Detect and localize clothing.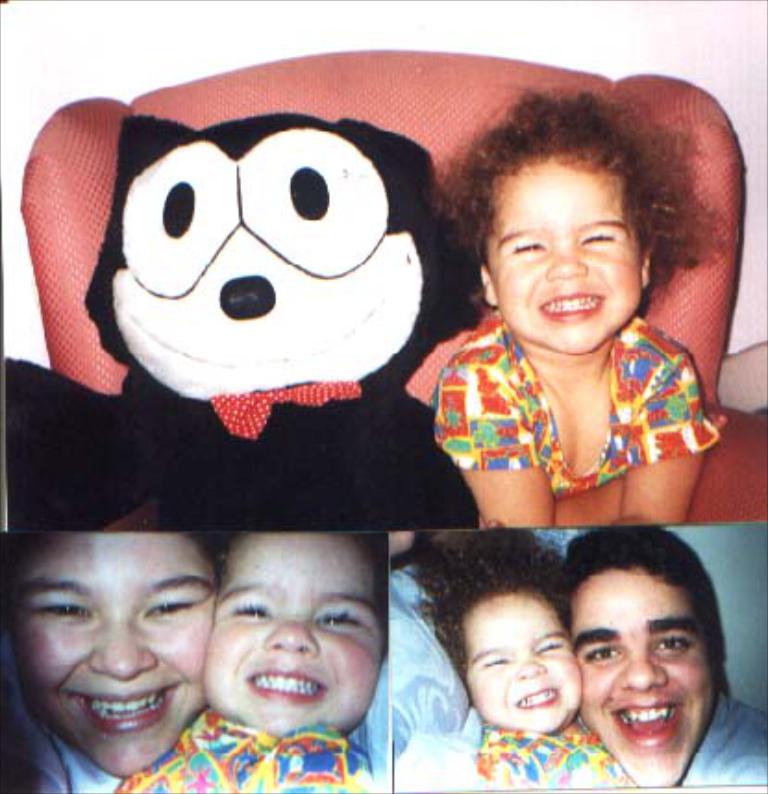
Localized at {"x1": 431, "y1": 328, "x2": 727, "y2": 498}.
